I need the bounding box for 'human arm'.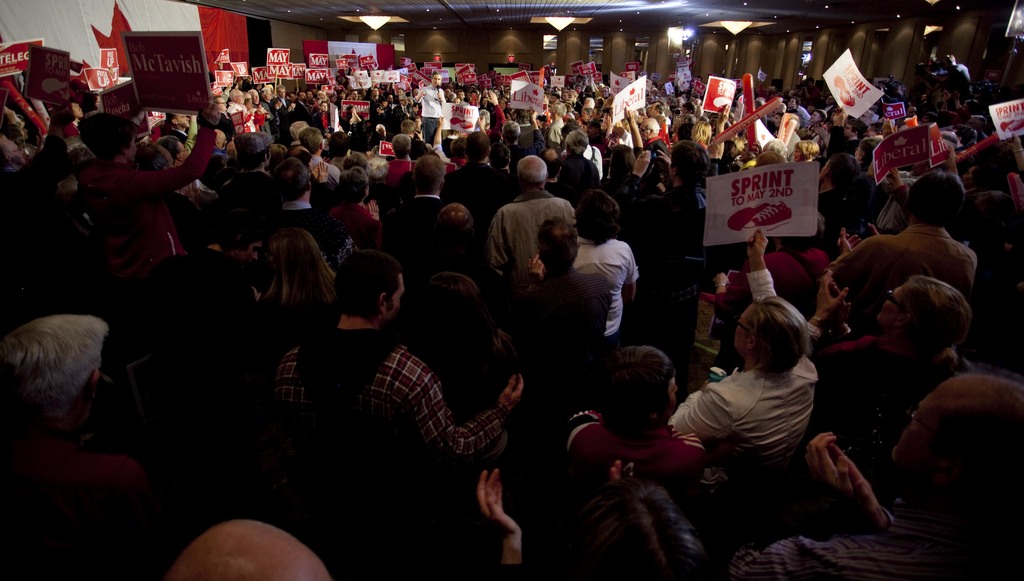
Here it is: BBox(15, 95, 73, 195).
